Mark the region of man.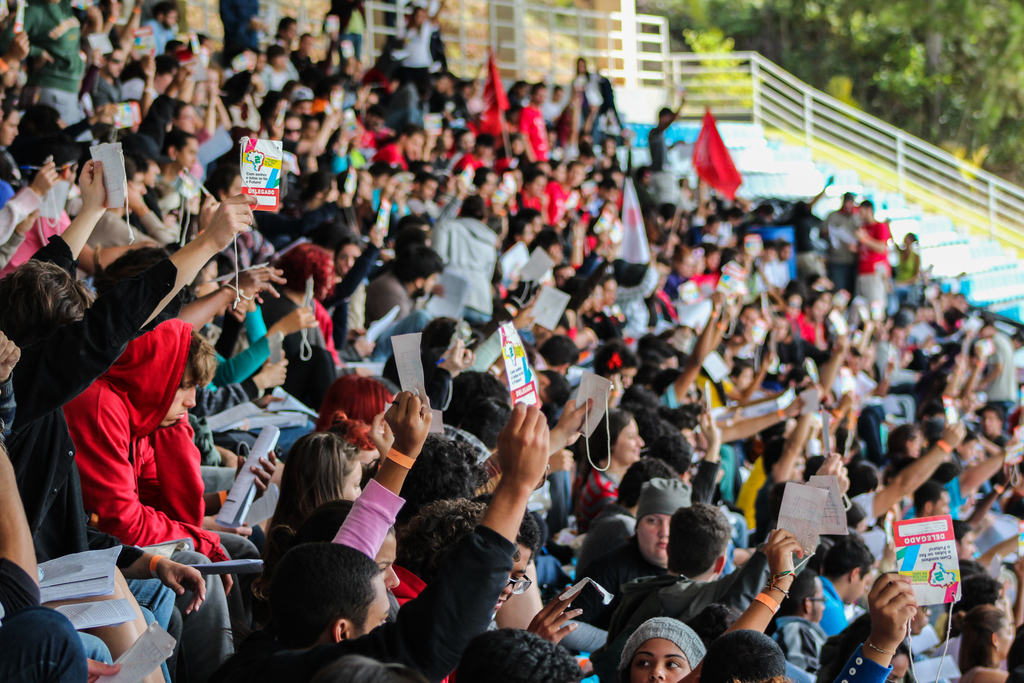
Region: <region>522, 75, 564, 174</region>.
